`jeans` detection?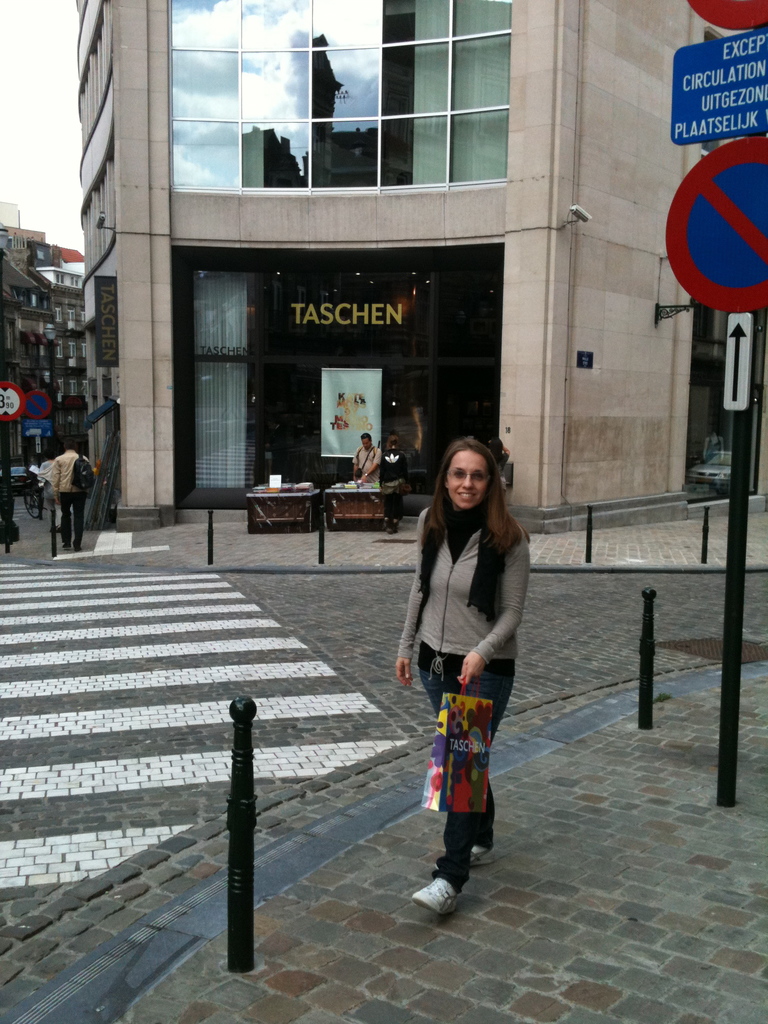
{"left": 383, "top": 480, "right": 404, "bottom": 532}
